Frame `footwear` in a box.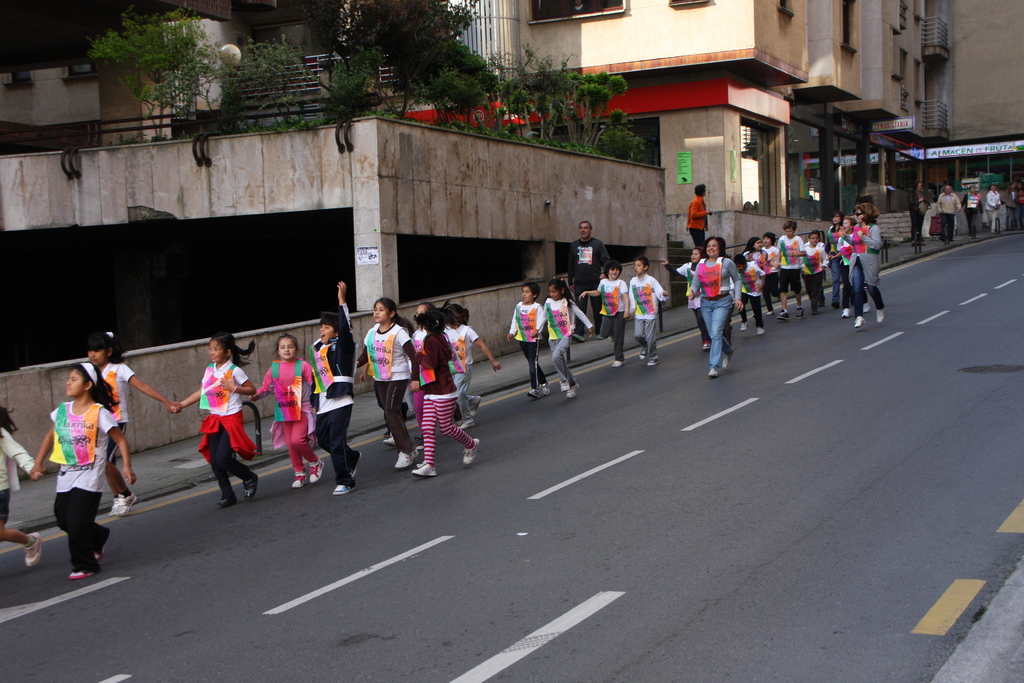
box=[561, 377, 569, 391].
